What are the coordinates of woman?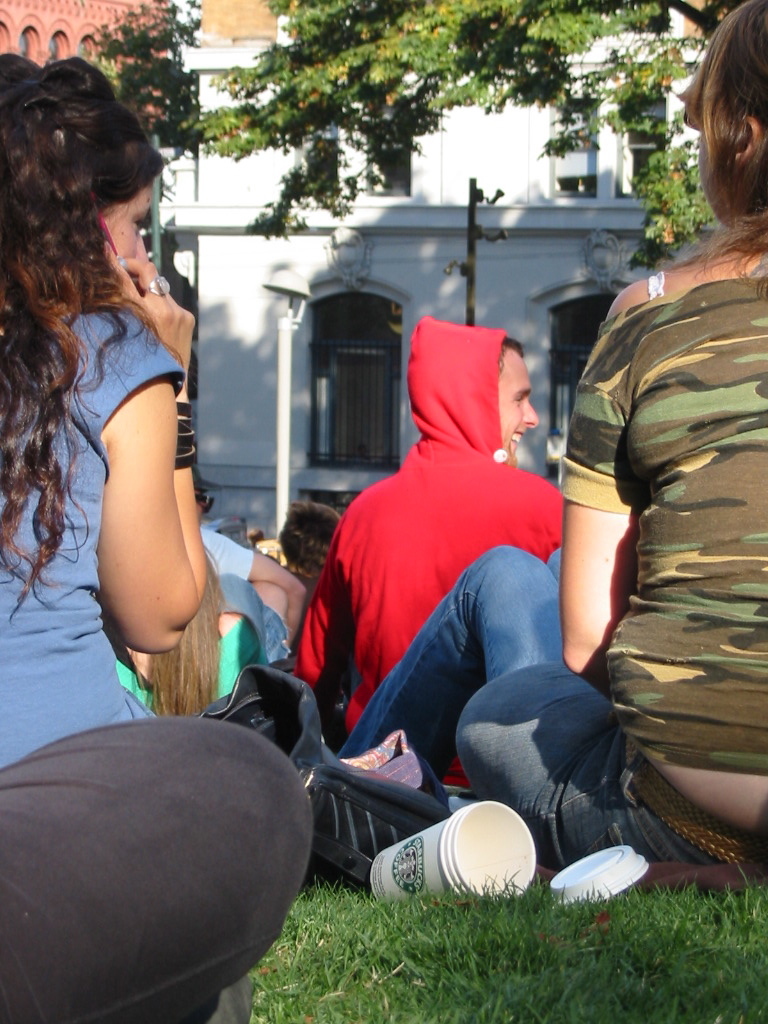
Rect(114, 522, 272, 724).
